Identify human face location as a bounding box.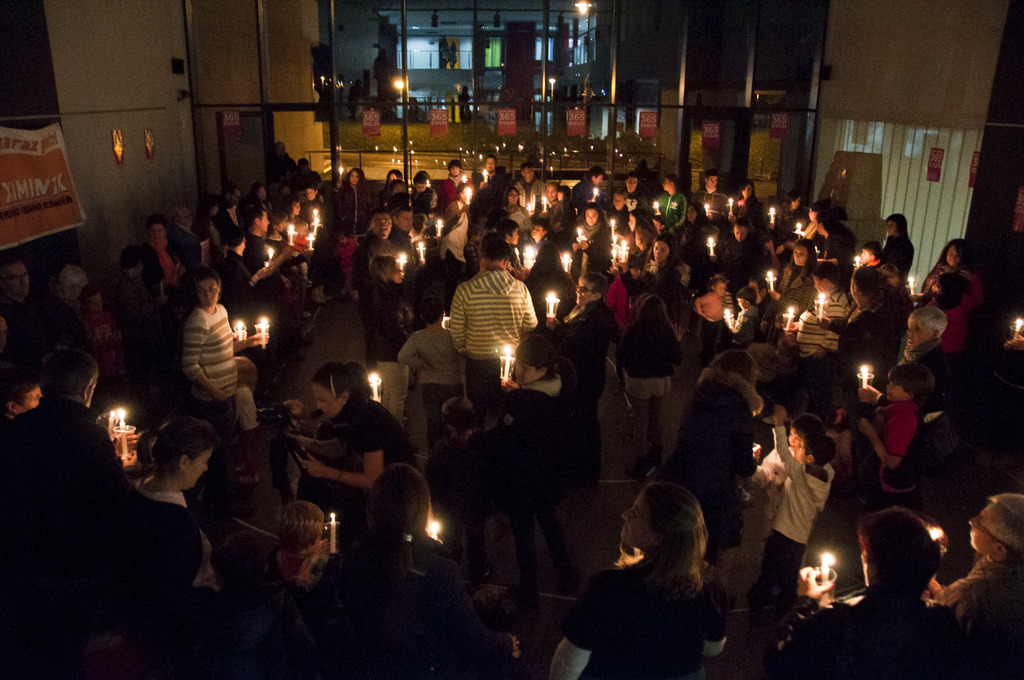
[593, 173, 605, 186].
